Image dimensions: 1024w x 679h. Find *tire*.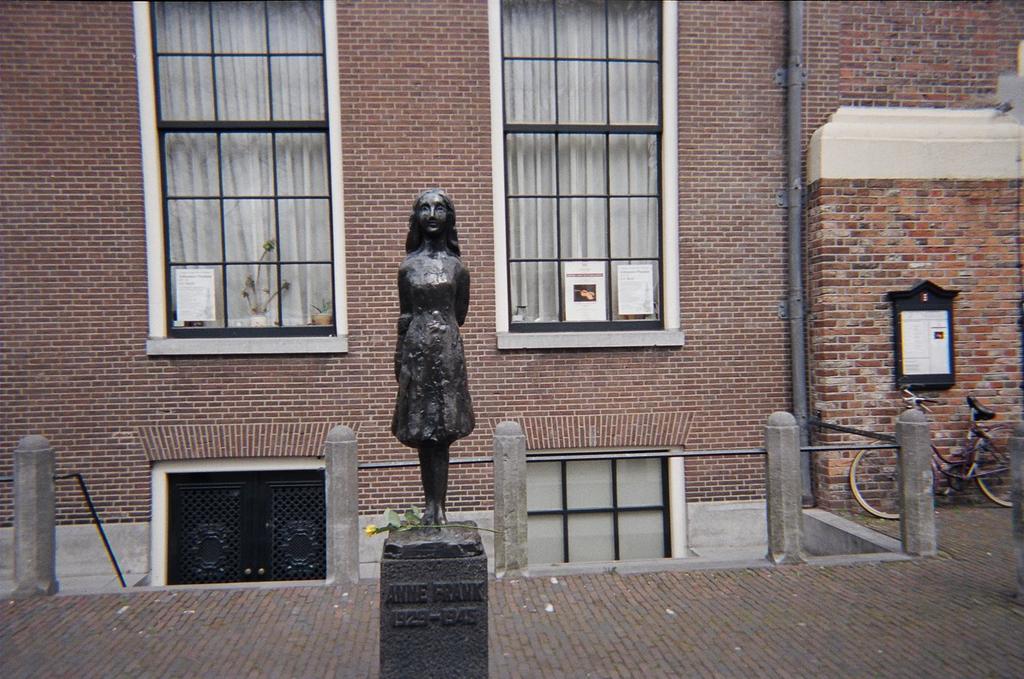
[966, 426, 1023, 497].
